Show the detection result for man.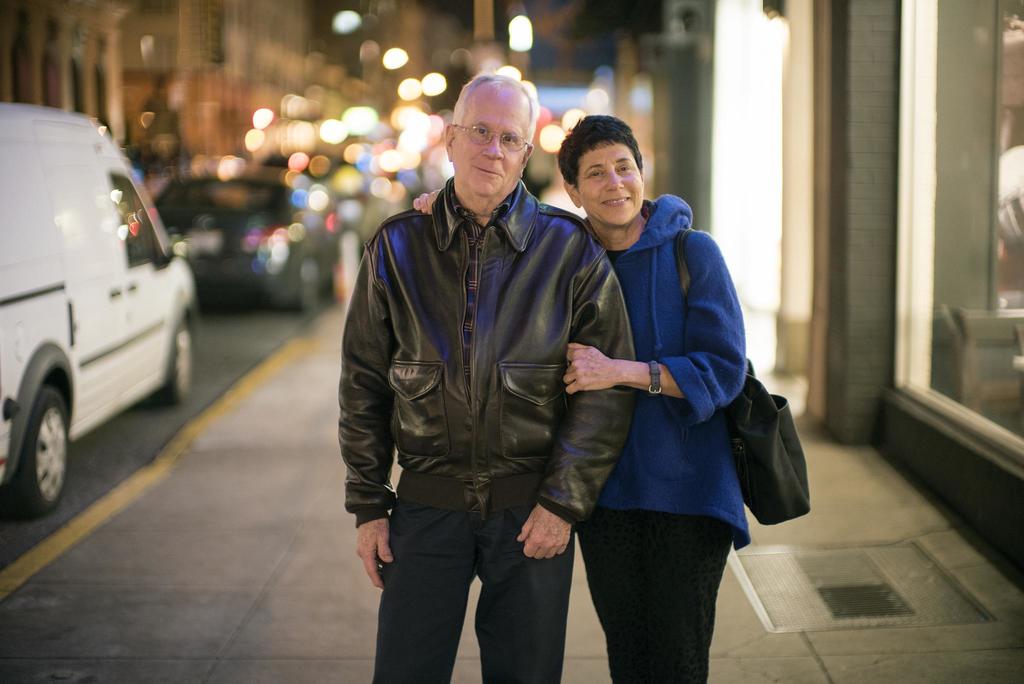
bbox=[333, 55, 650, 683].
